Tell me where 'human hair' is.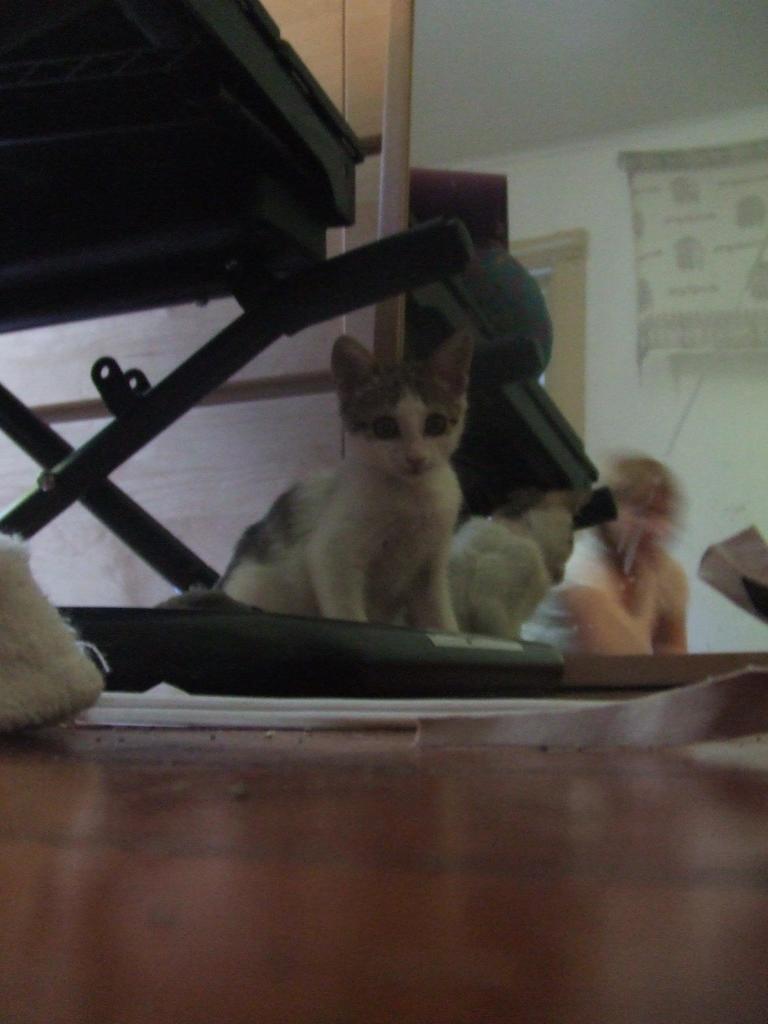
'human hair' is at (605,442,699,569).
